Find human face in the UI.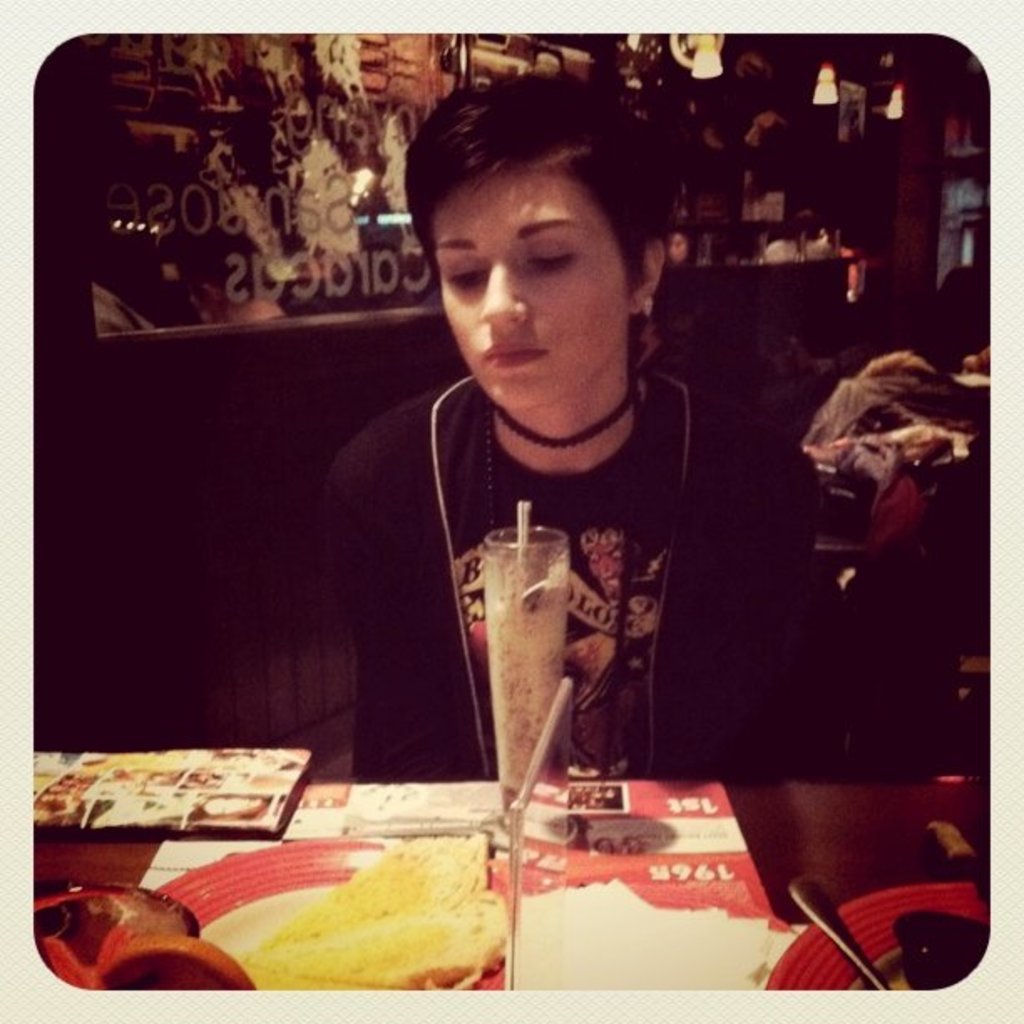
UI element at {"x1": 435, "y1": 166, "x2": 639, "y2": 410}.
